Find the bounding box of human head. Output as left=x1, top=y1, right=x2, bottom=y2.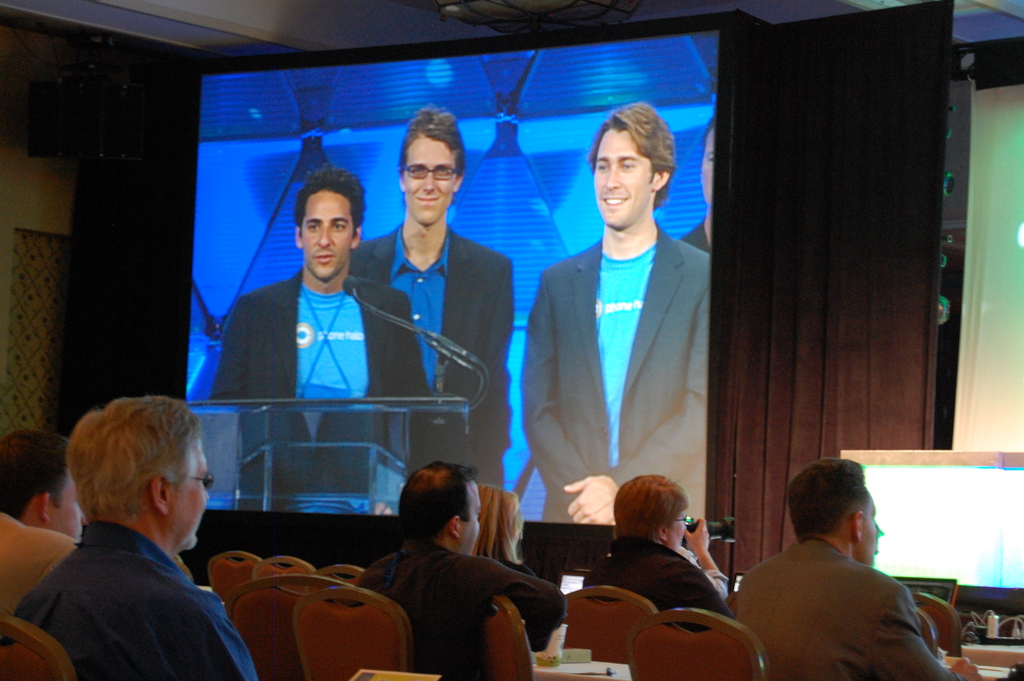
left=588, top=101, right=676, bottom=229.
